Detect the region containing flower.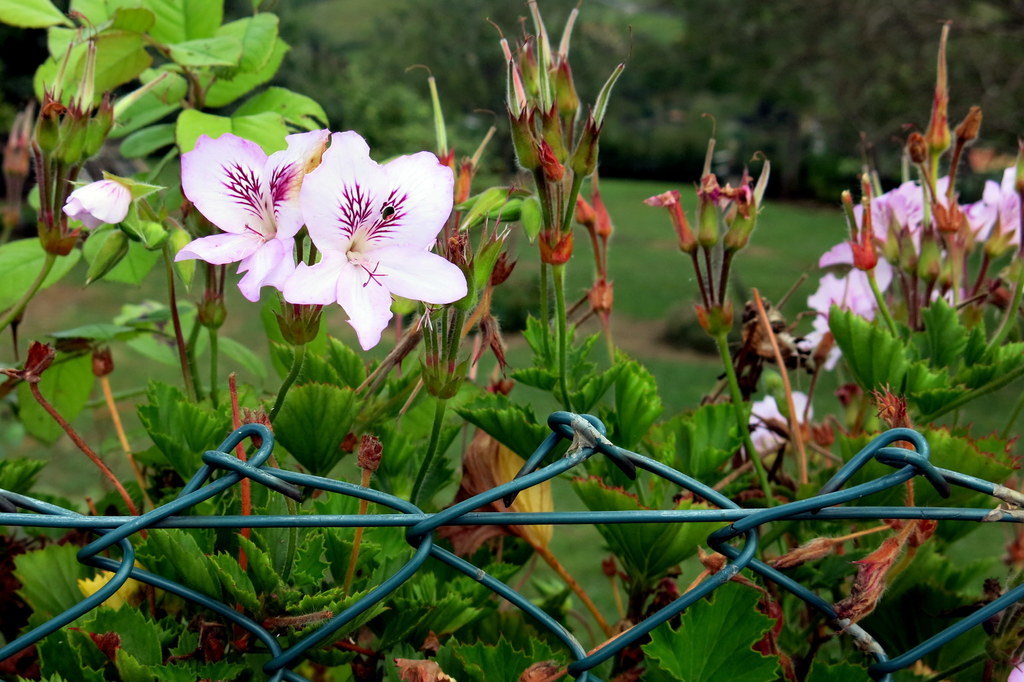
(167,131,344,299).
